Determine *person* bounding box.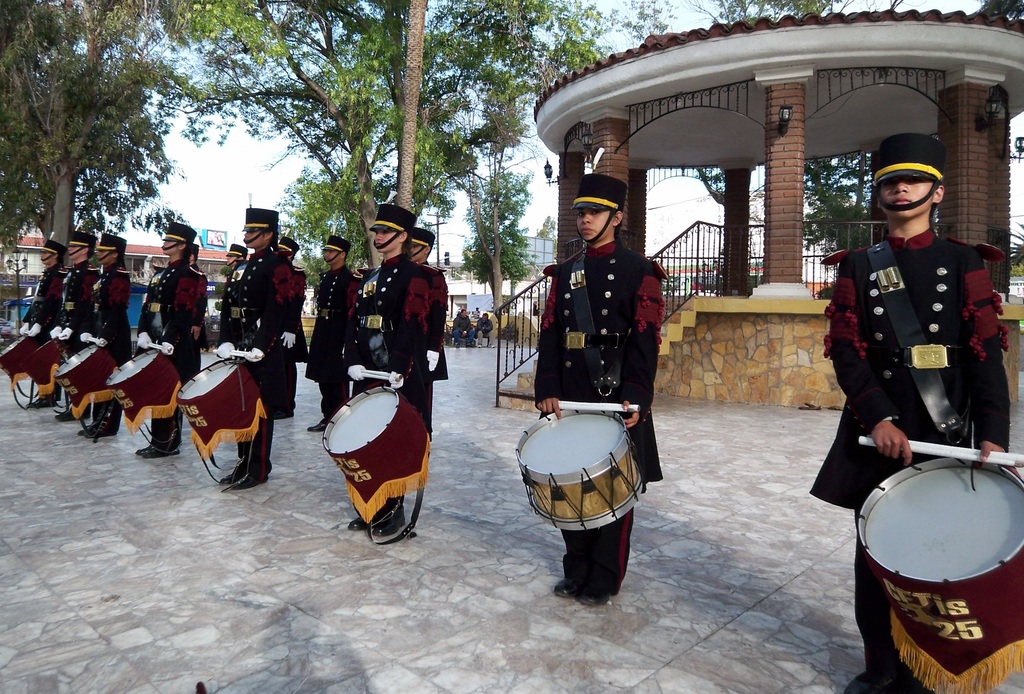
Determined: BBox(216, 202, 285, 490).
